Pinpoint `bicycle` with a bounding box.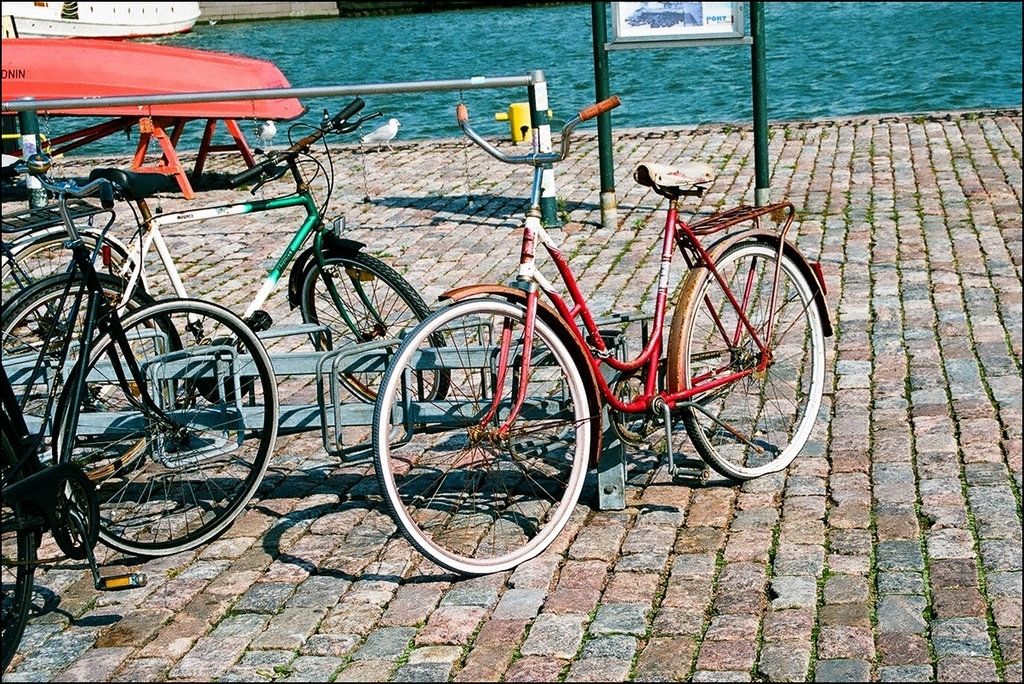
0, 97, 451, 487.
